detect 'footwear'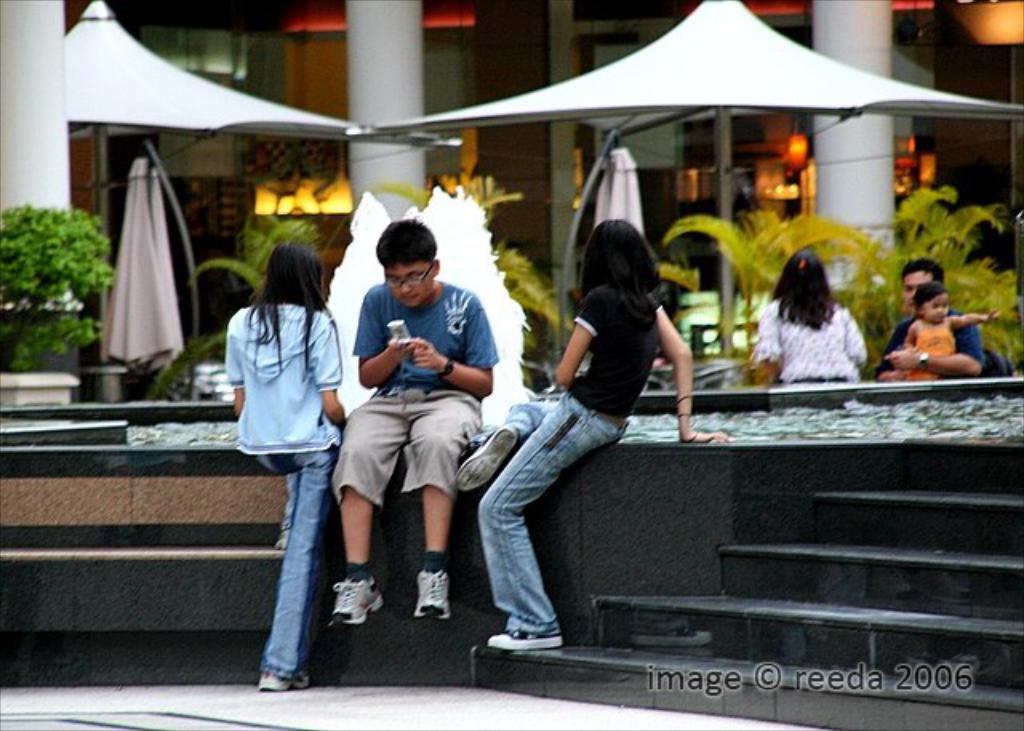
{"x1": 328, "y1": 574, "x2": 386, "y2": 625}
